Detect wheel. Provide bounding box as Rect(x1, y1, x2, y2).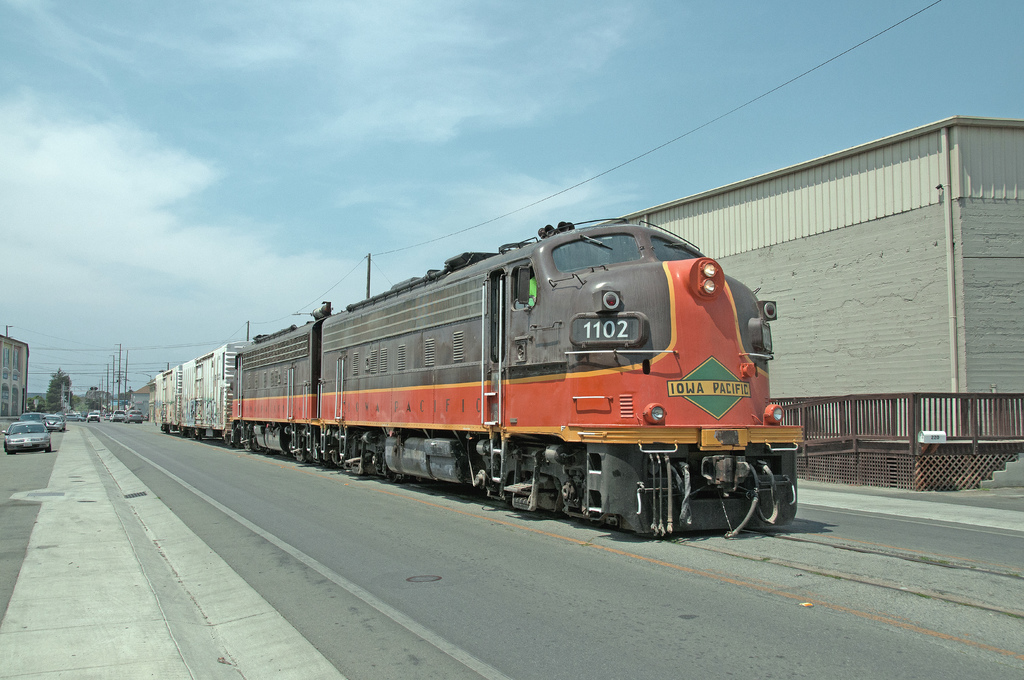
Rect(161, 425, 170, 440).
